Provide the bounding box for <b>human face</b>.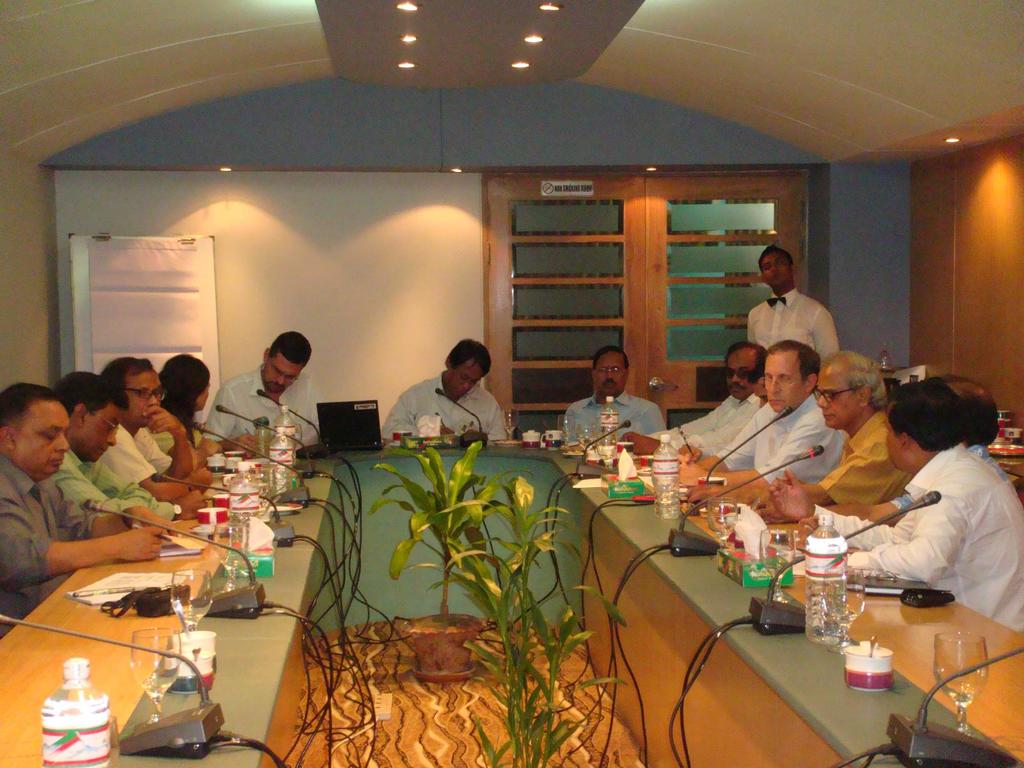
(left=76, top=406, right=123, bottom=461).
